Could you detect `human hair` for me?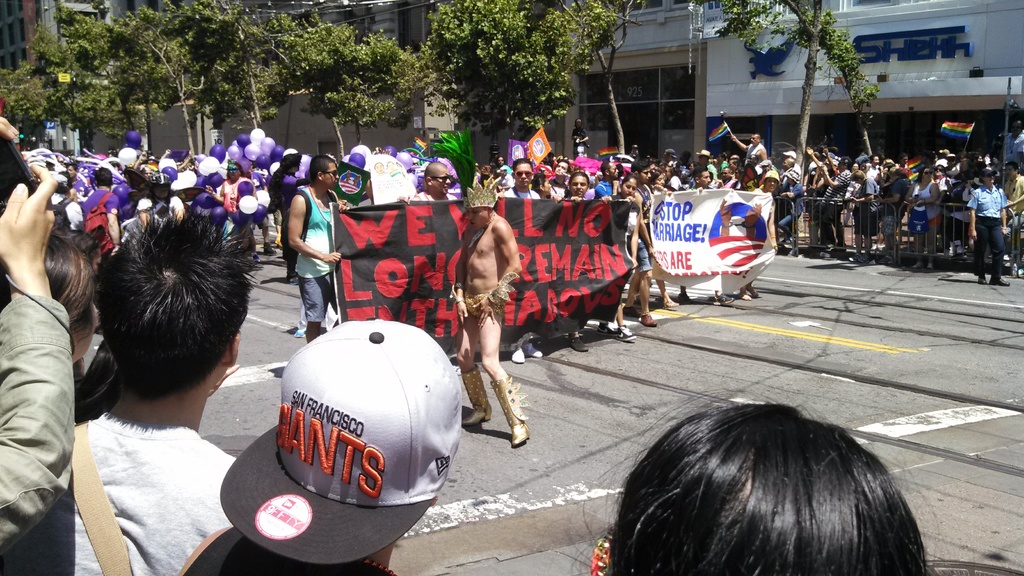
Detection result: x1=526, y1=172, x2=545, y2=194.
